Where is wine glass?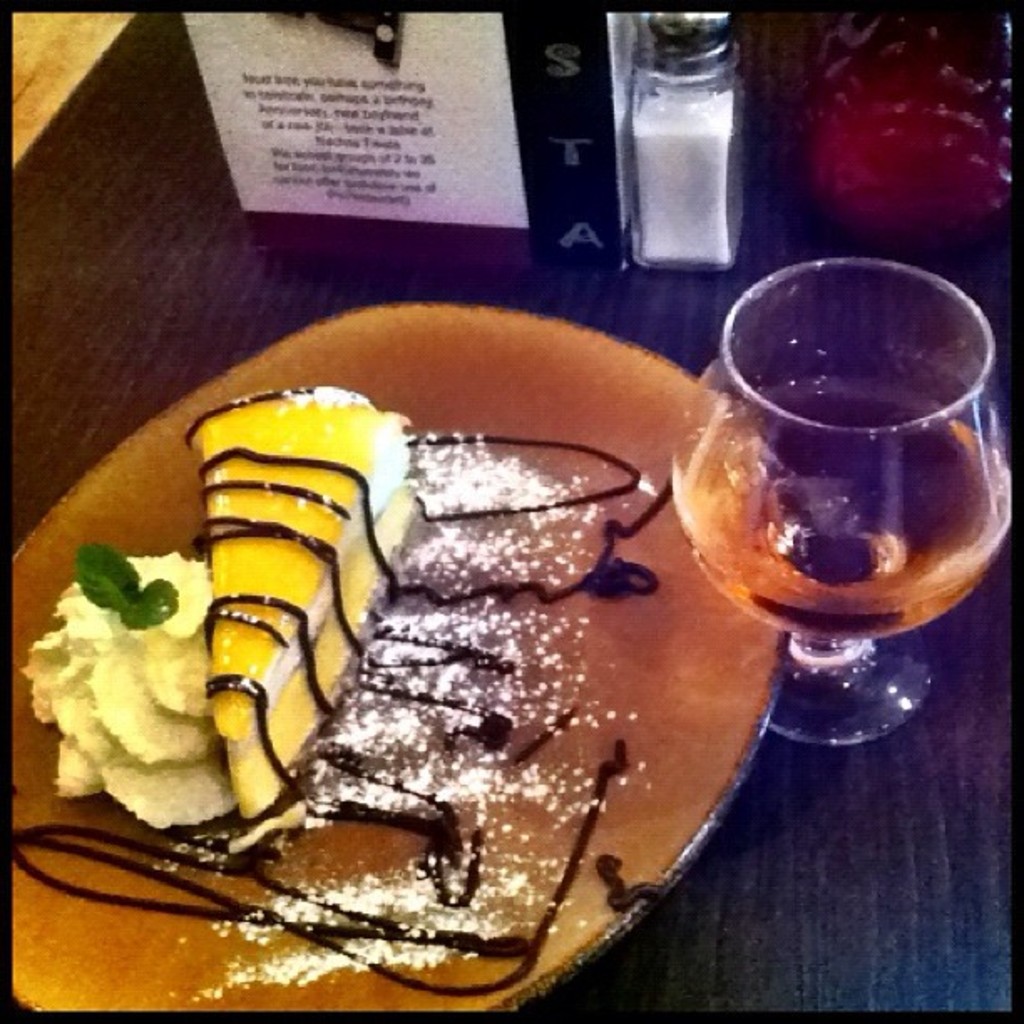
box(668, 256, 1012, 746).
